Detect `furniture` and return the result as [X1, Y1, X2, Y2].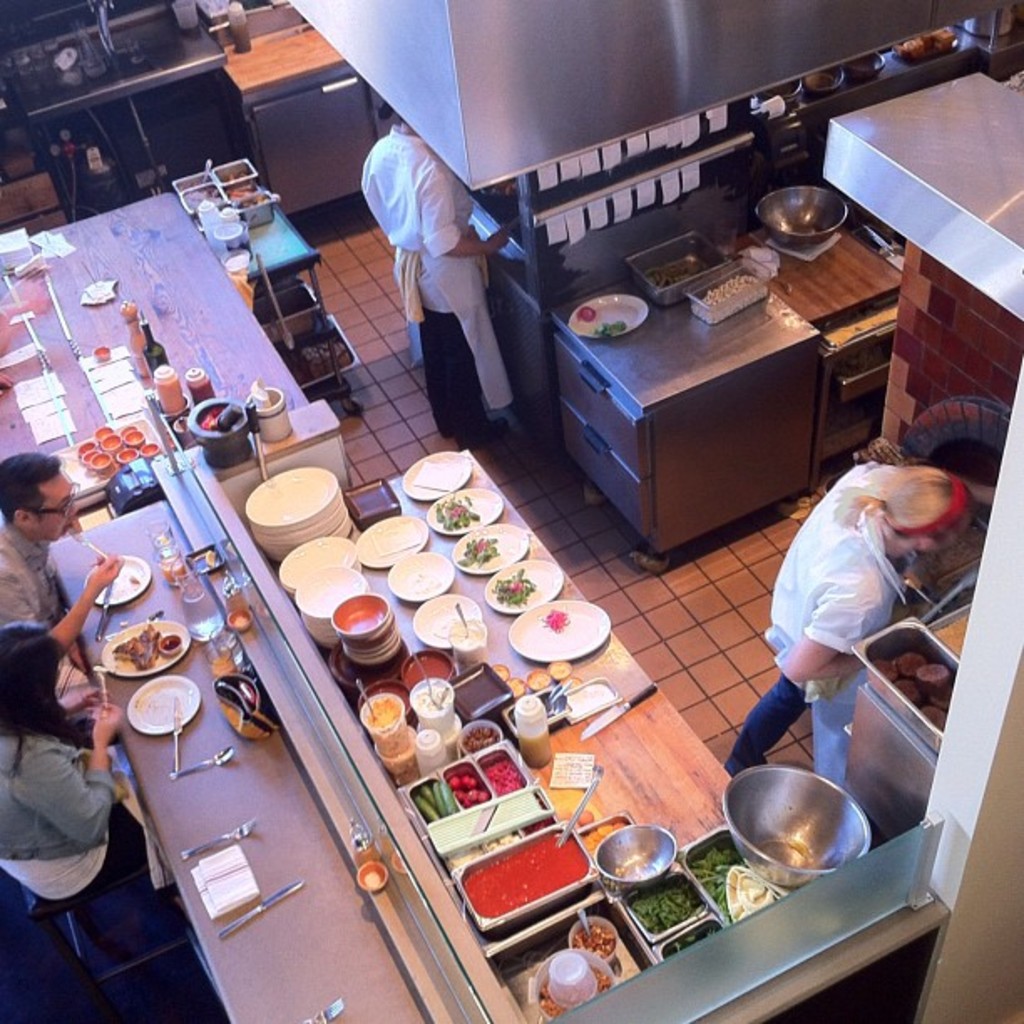
[0, 187, 311, 507].
